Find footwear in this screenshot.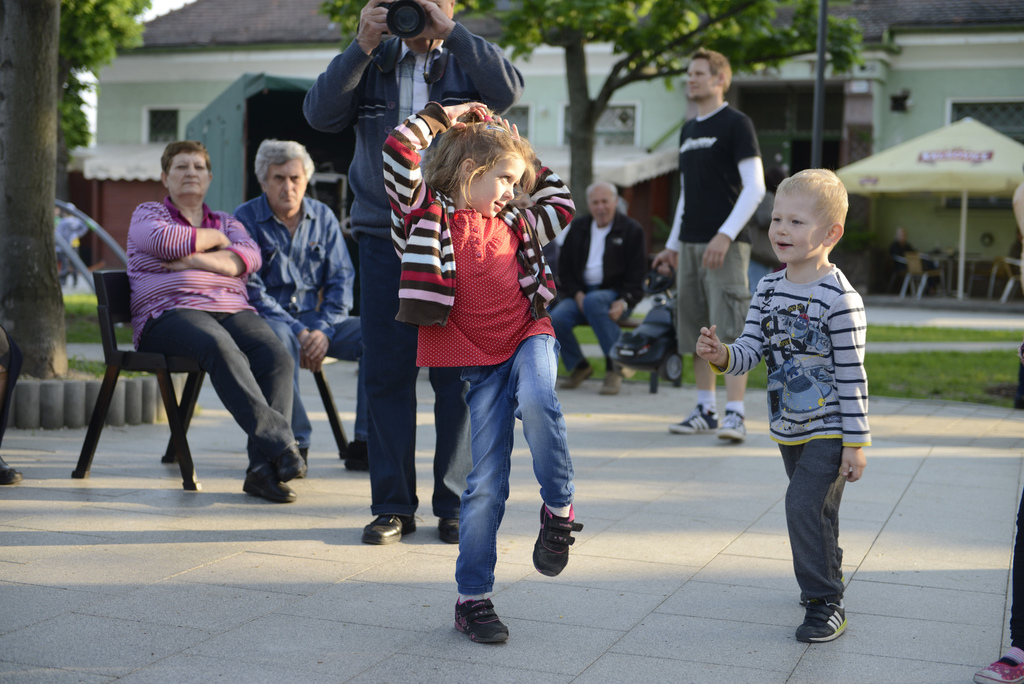
The bounding box for footwear is [556, 360, 595, 387].
